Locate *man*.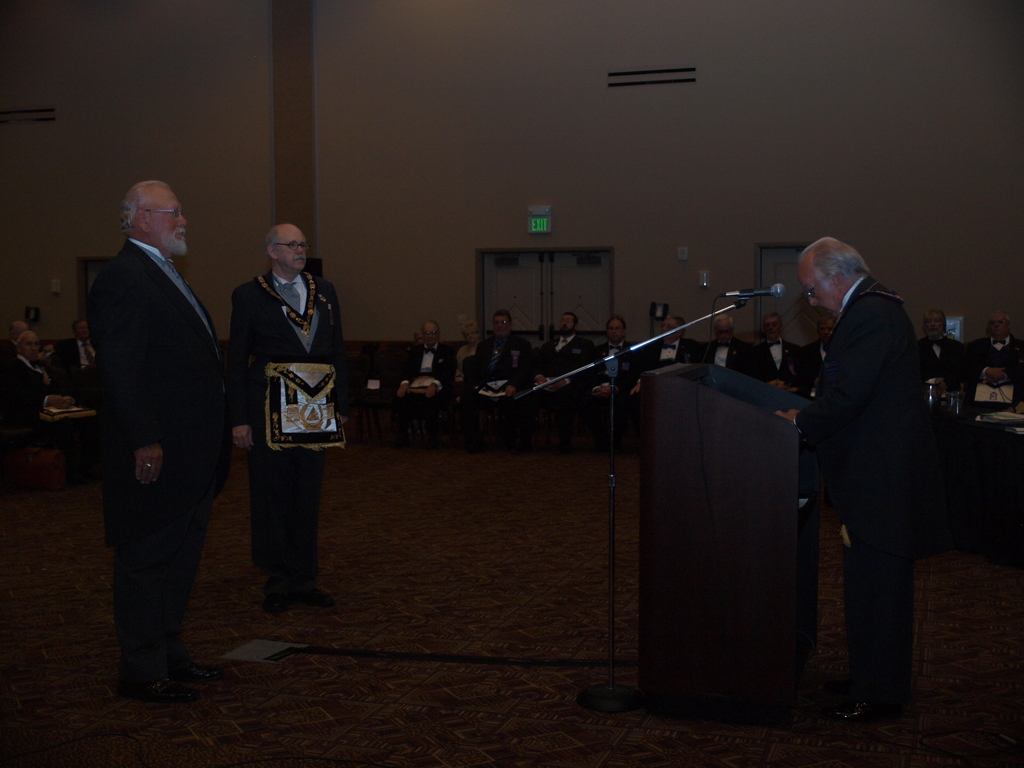
Bounding box: [0, 321, 28, 362].
